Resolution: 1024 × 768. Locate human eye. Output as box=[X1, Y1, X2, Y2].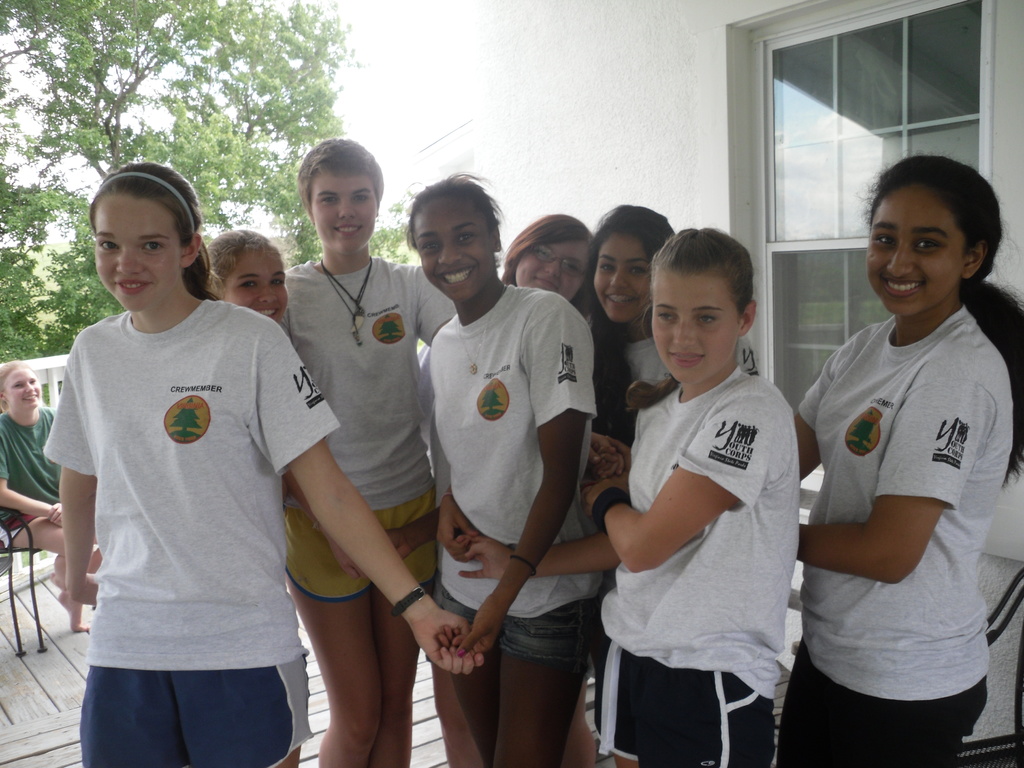
box=[419, 241, 442, 253].
